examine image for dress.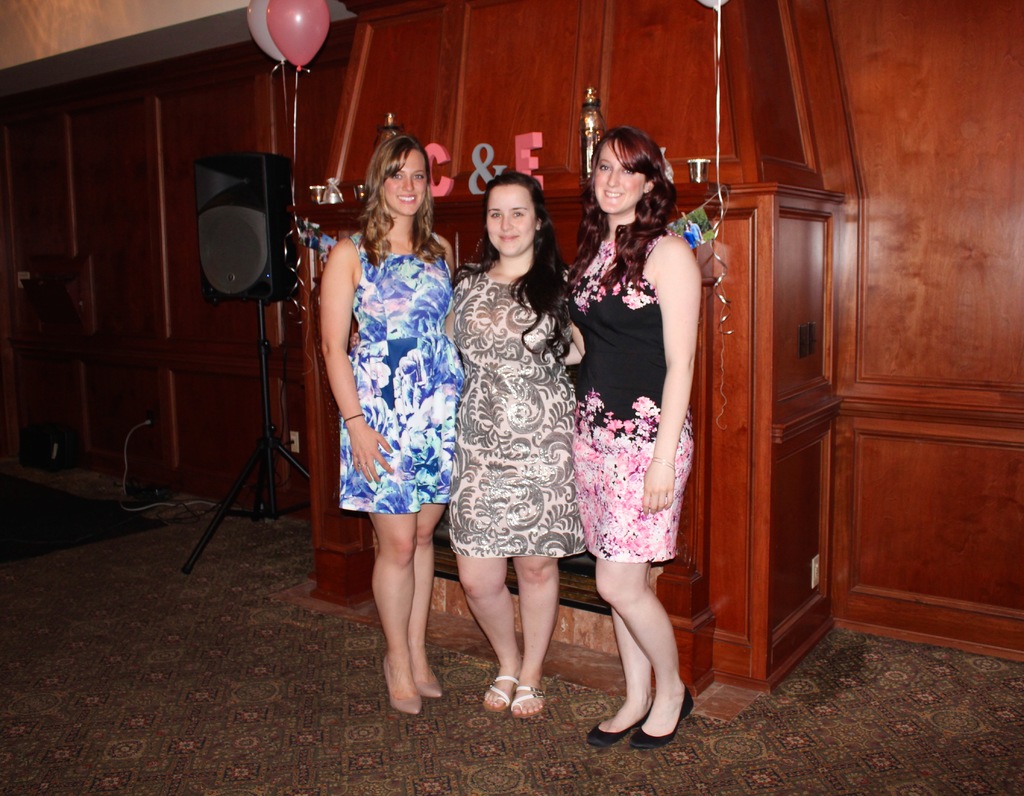
Examination result: [341, 221, 466, 516].
